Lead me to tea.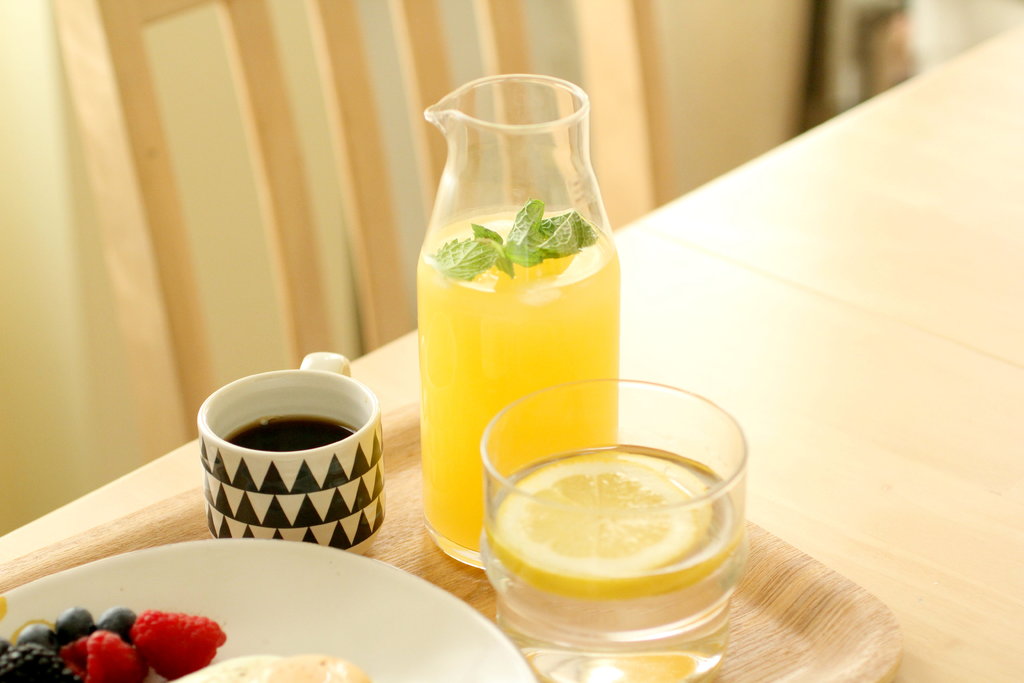
Lead to 225, 410, 357, 451.
